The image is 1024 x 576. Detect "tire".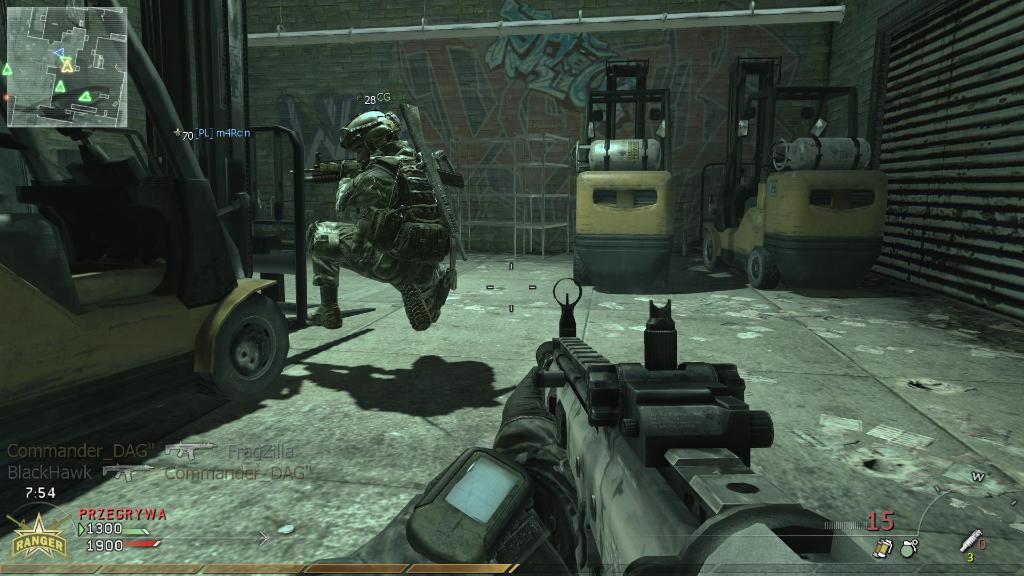
Detection: region(571, 252, 592, 287).
